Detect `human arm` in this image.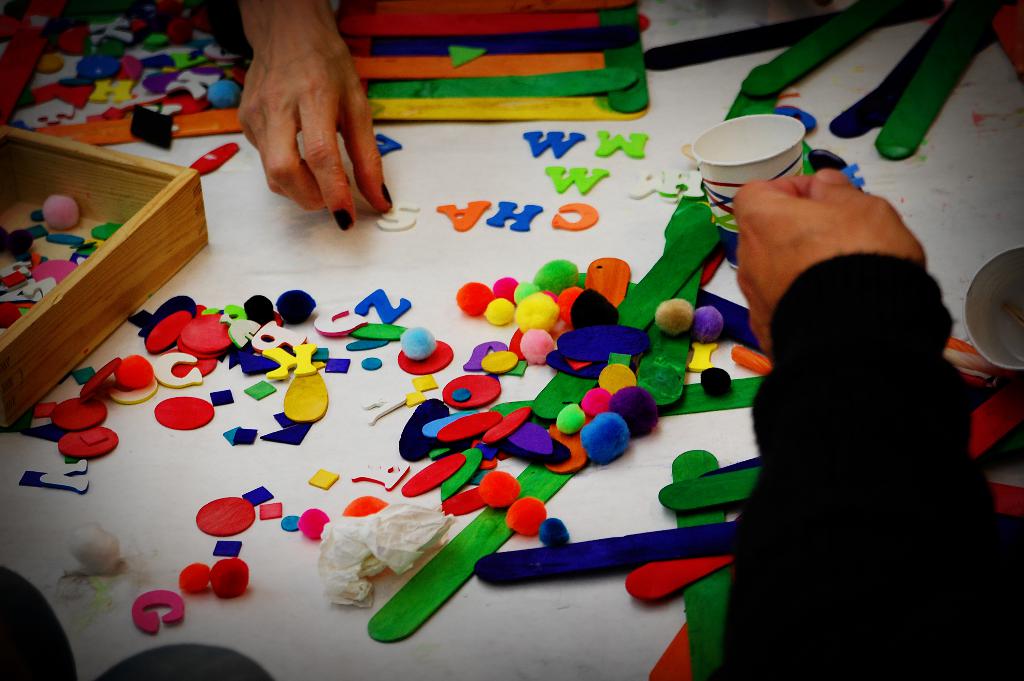
Detection: {"left": 703, "top": 158, "right": 1006, "bottom": 680}.
